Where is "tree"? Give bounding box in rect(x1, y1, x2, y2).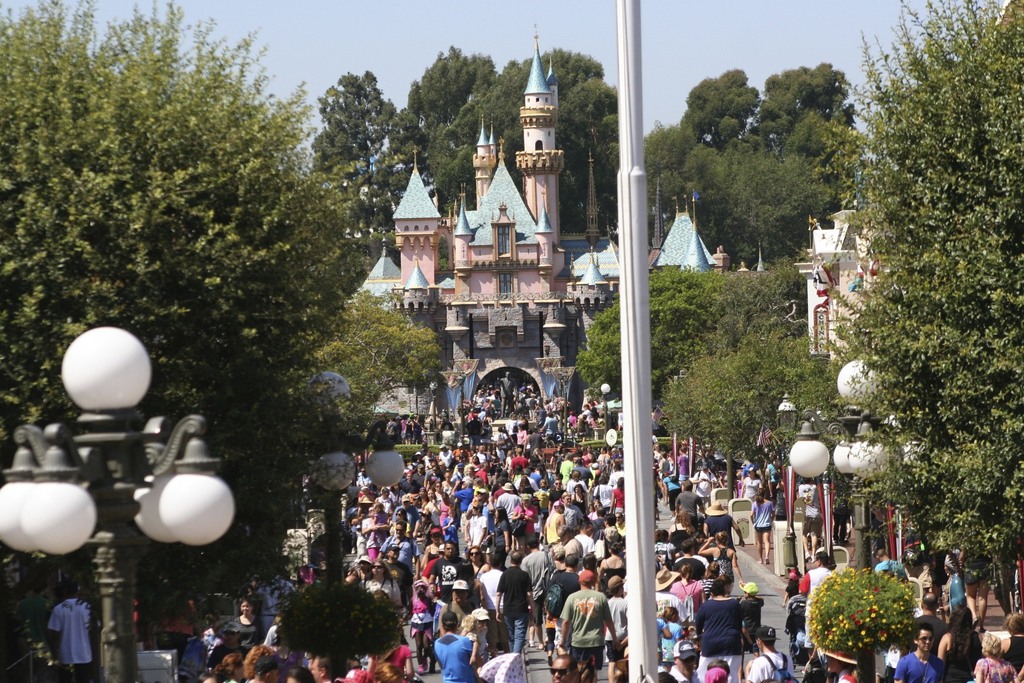
rect(767, 62, 855, 136).
